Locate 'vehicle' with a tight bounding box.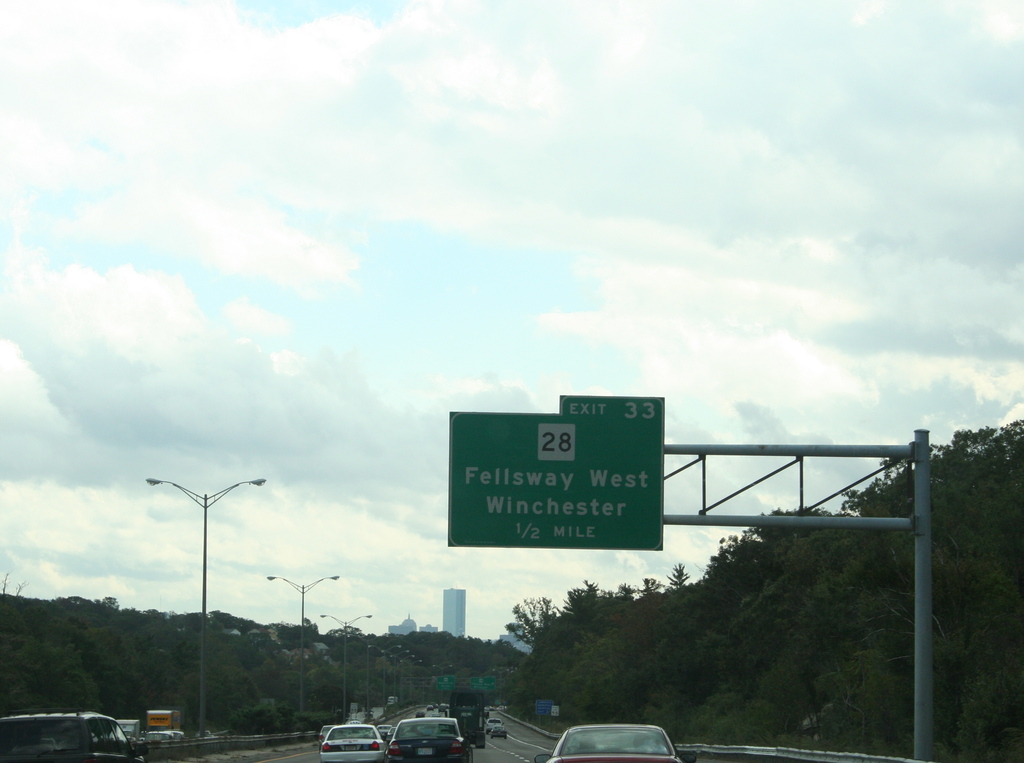
<bbox>493, 723, 508, 739</bbox>.
